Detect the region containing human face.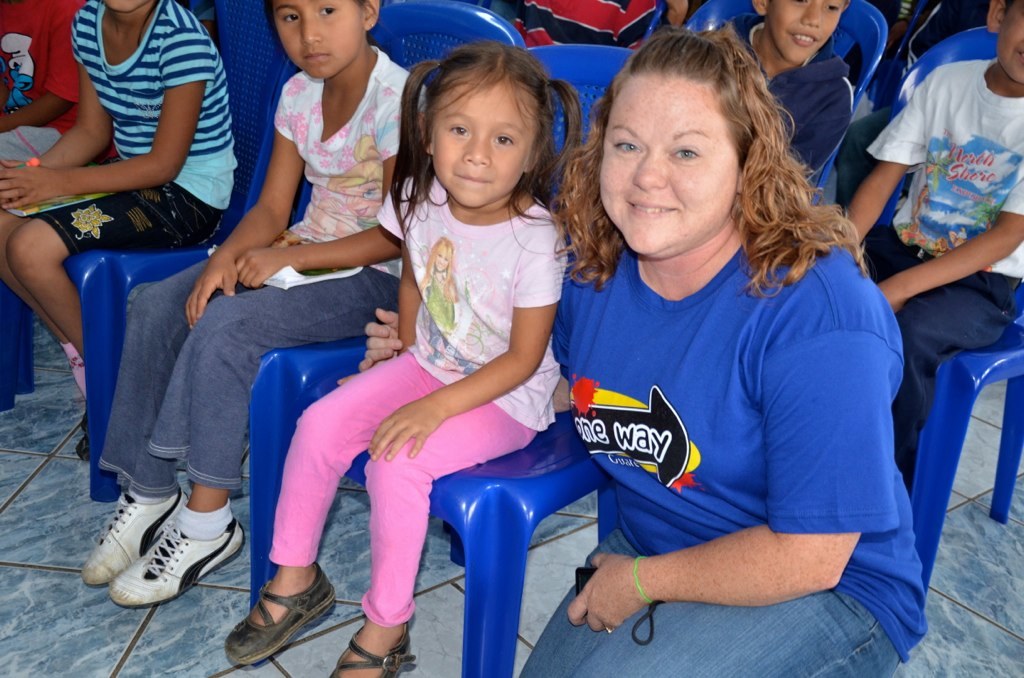
bbox=(272, 0, 368, 82).
